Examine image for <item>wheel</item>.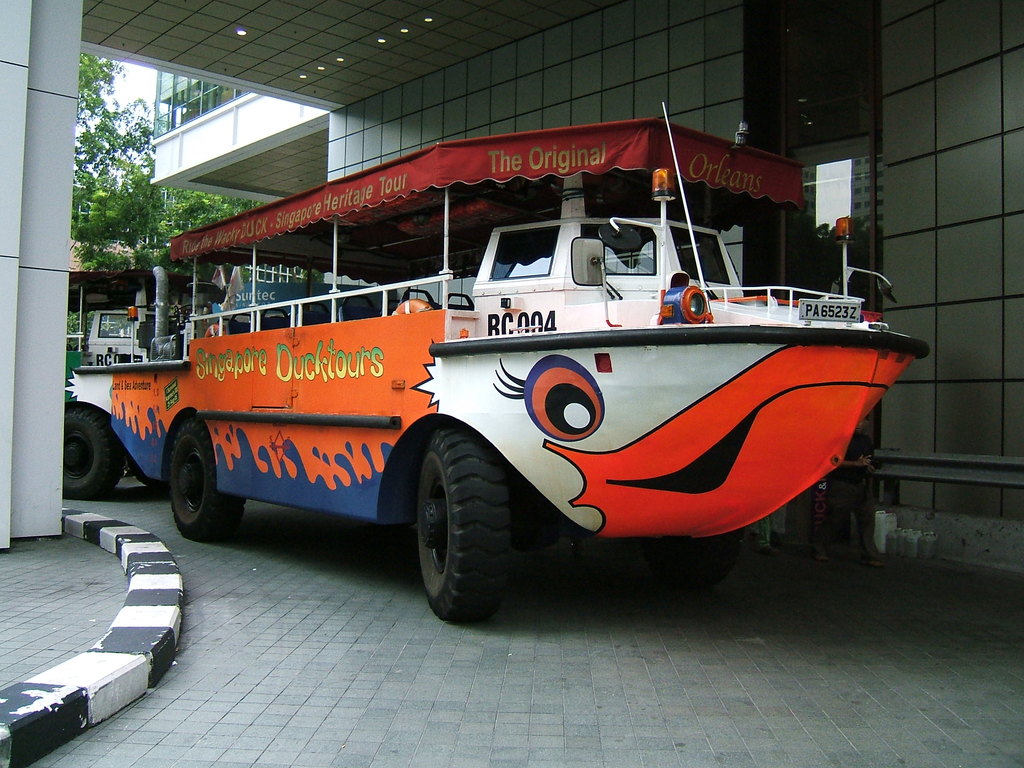
Examination result: region(133, 461, 169, 493).
